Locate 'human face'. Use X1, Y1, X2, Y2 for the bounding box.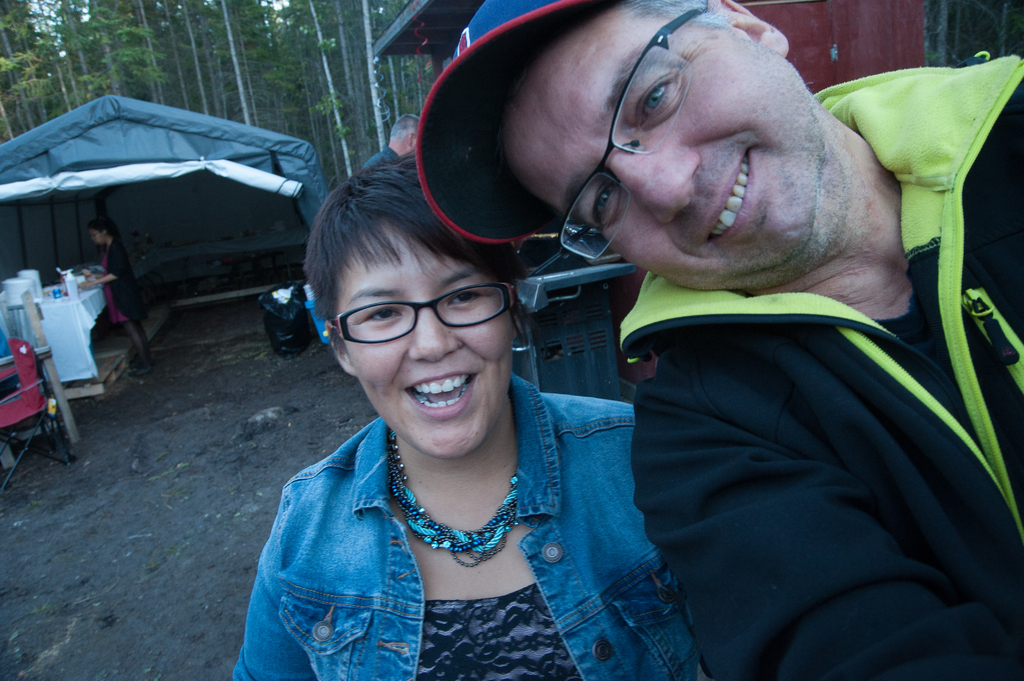
88, 229, 104, 244.
